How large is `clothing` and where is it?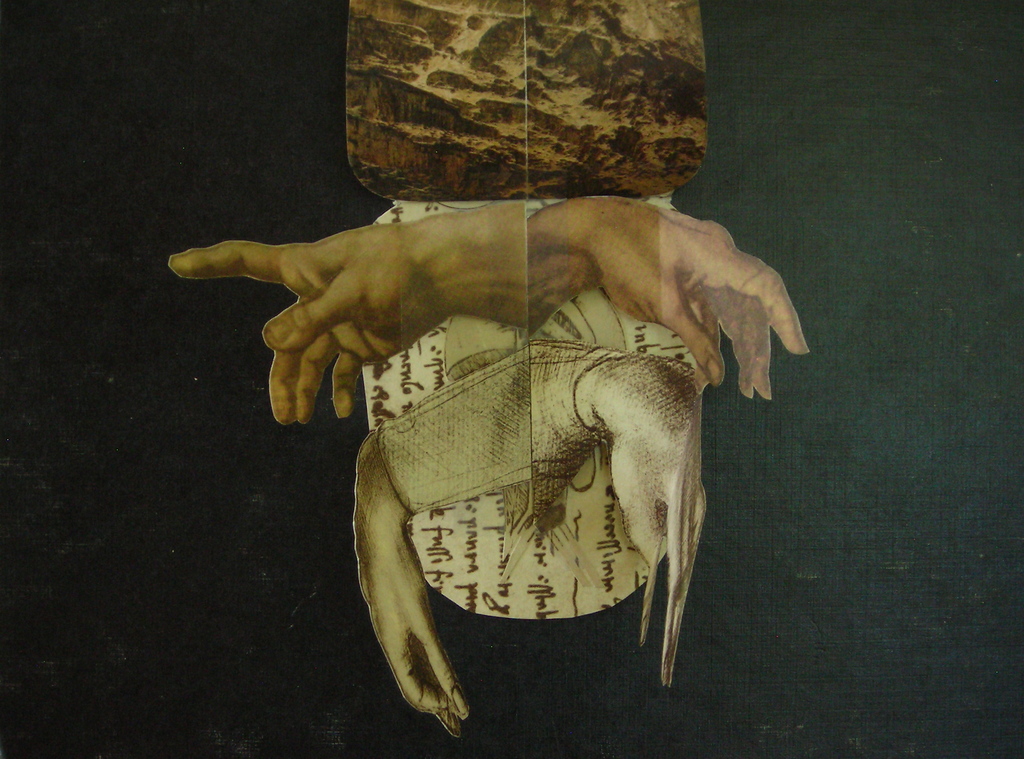
Bounding box: 381/343/536/514.
